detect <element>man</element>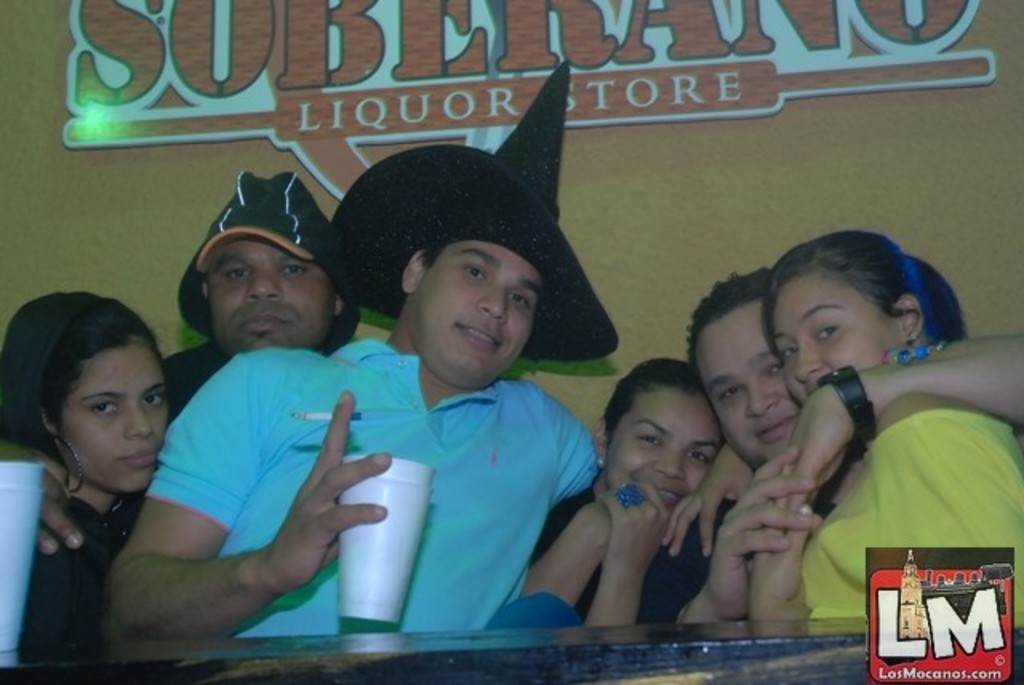
{"left": 0, "top": 165, "right": 363, "bottom": 560}
